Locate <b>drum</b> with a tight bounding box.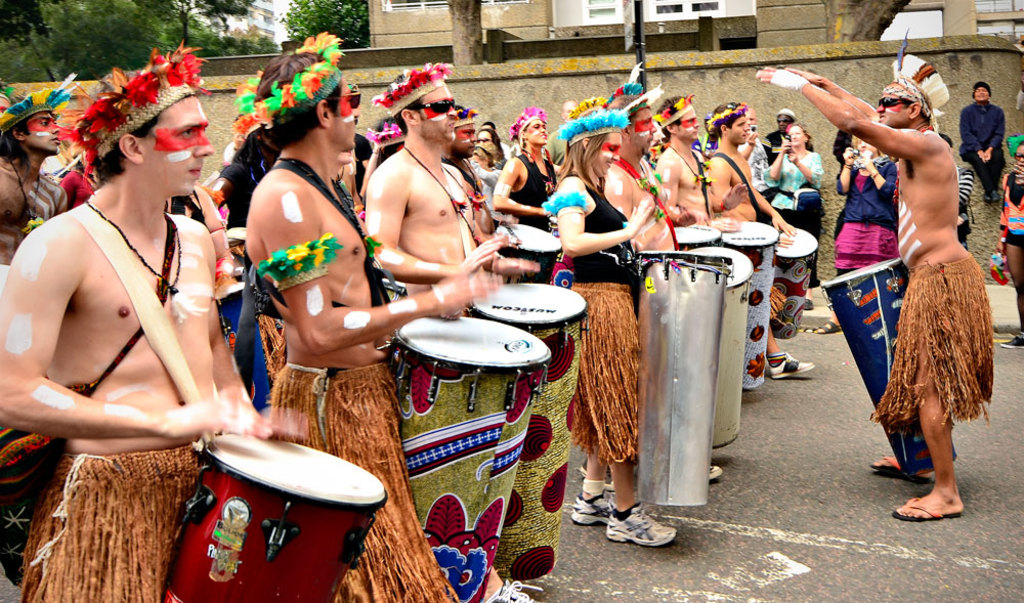
detection(465, 286, 578, 584).
